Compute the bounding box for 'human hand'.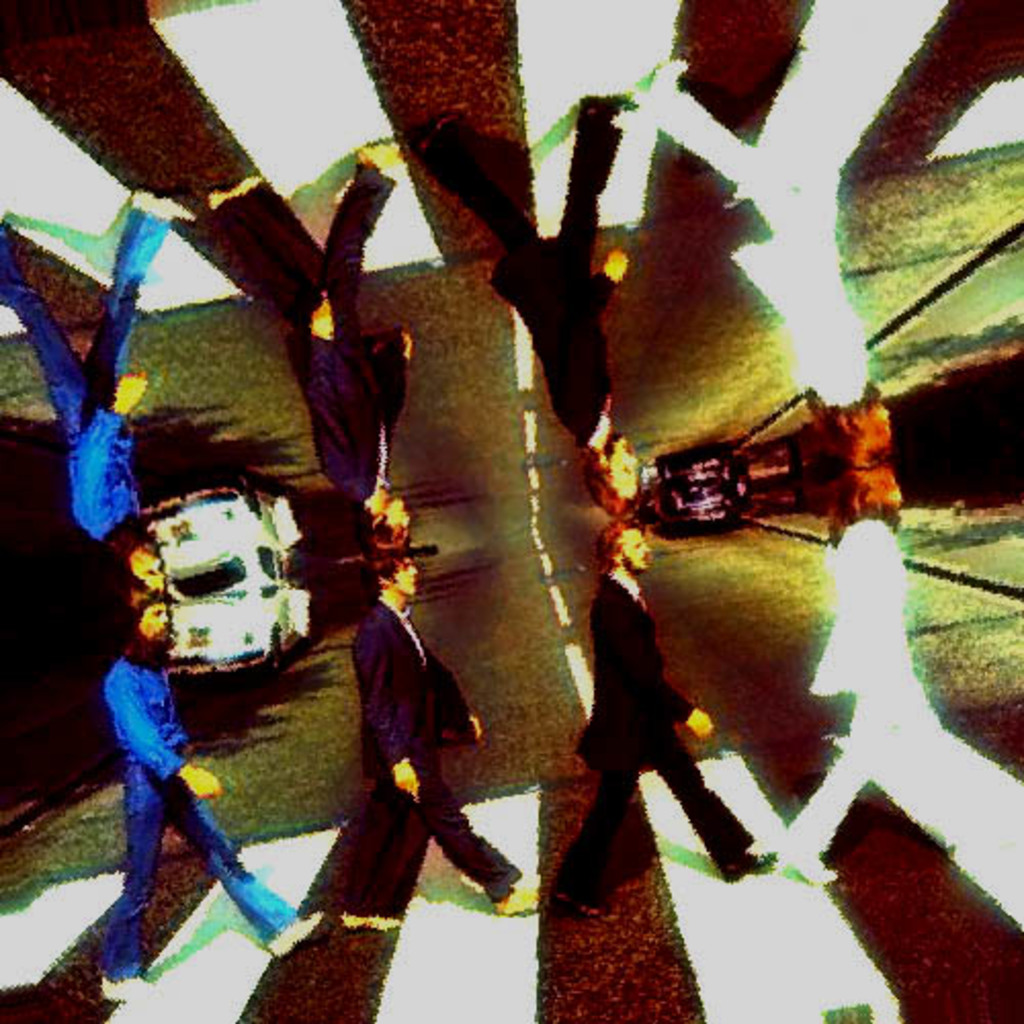
<region>600, 244, 631, 285</region>.
